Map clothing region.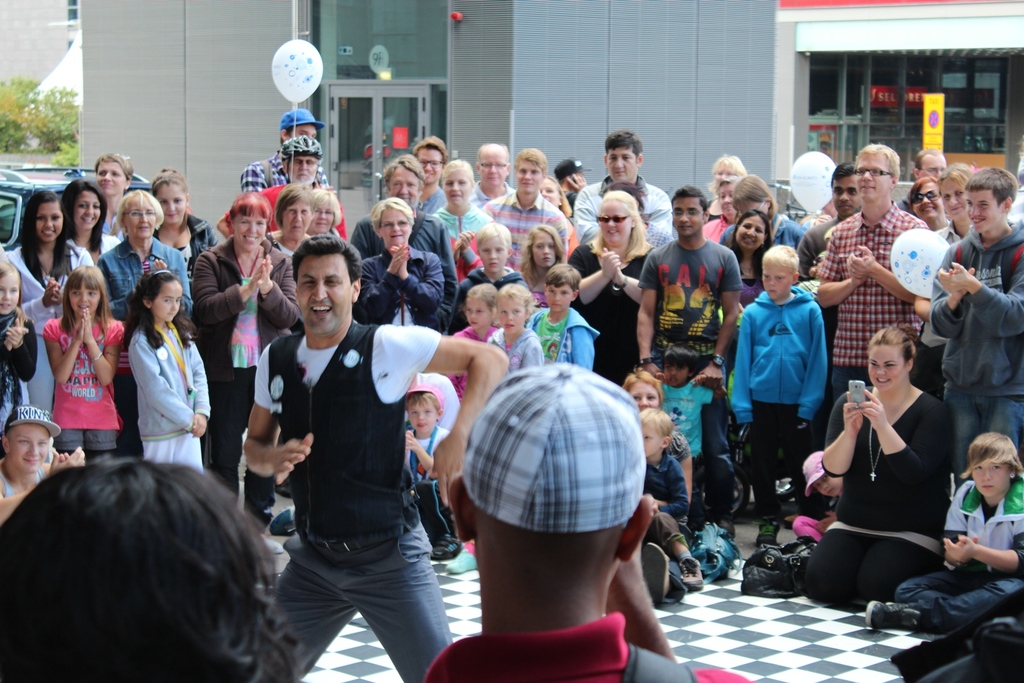
Mapped to BBox(191, 231, 298, 486).
